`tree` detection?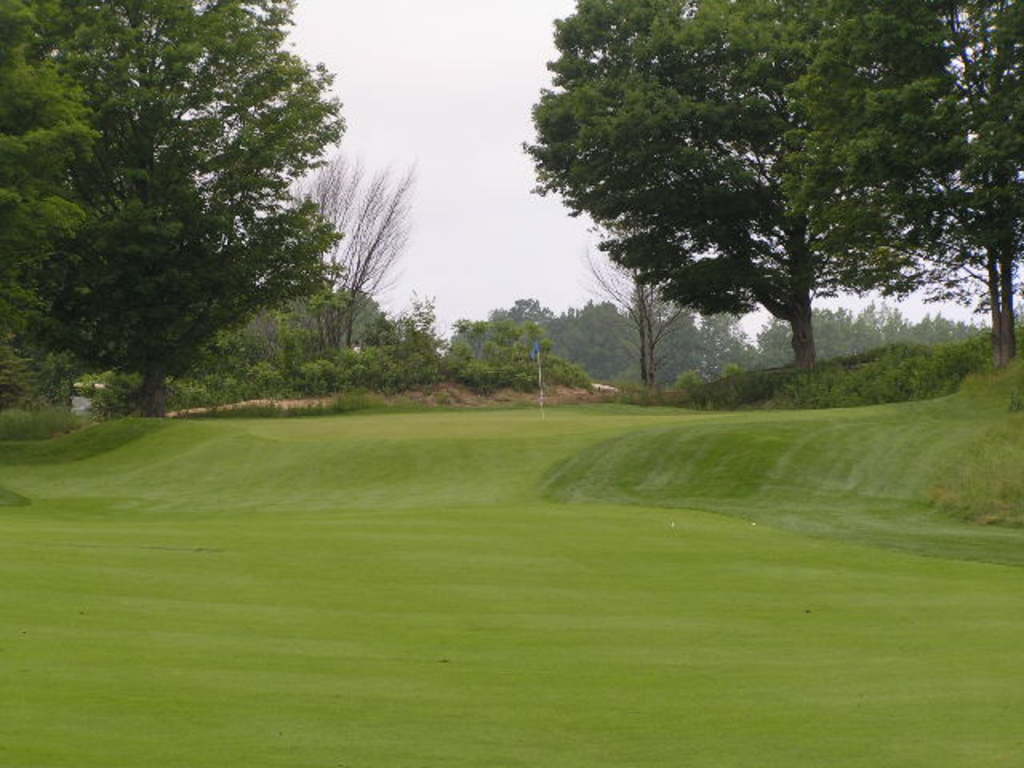
detection(576, 245, 694, 386)
